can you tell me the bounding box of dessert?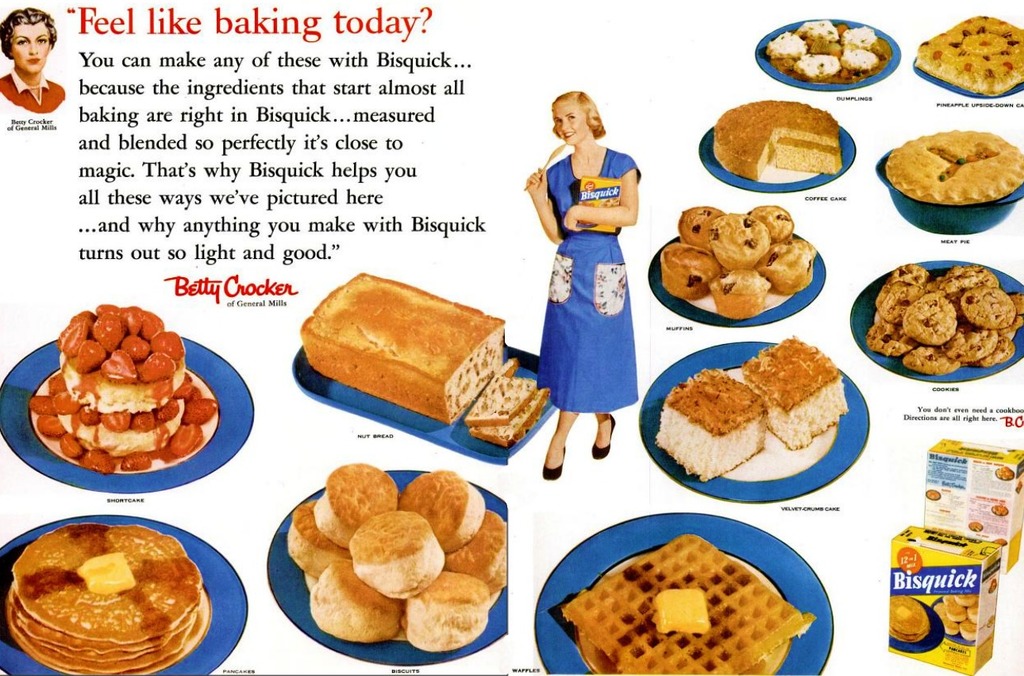
BBox(841, 26, 880, 50).
